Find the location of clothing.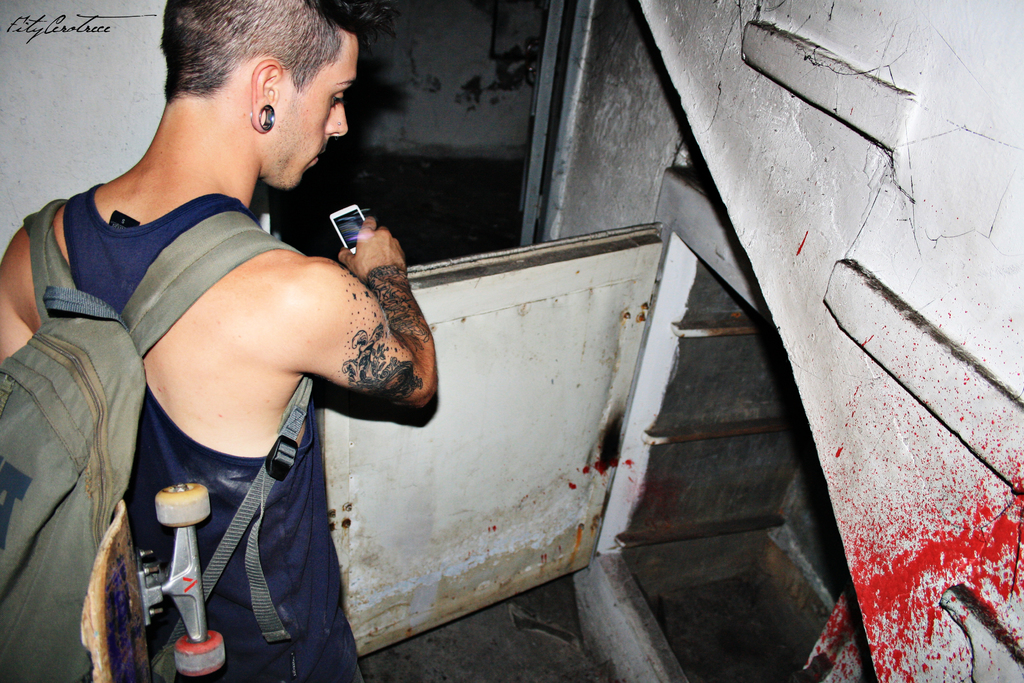
Location: 74/205/433/655.
